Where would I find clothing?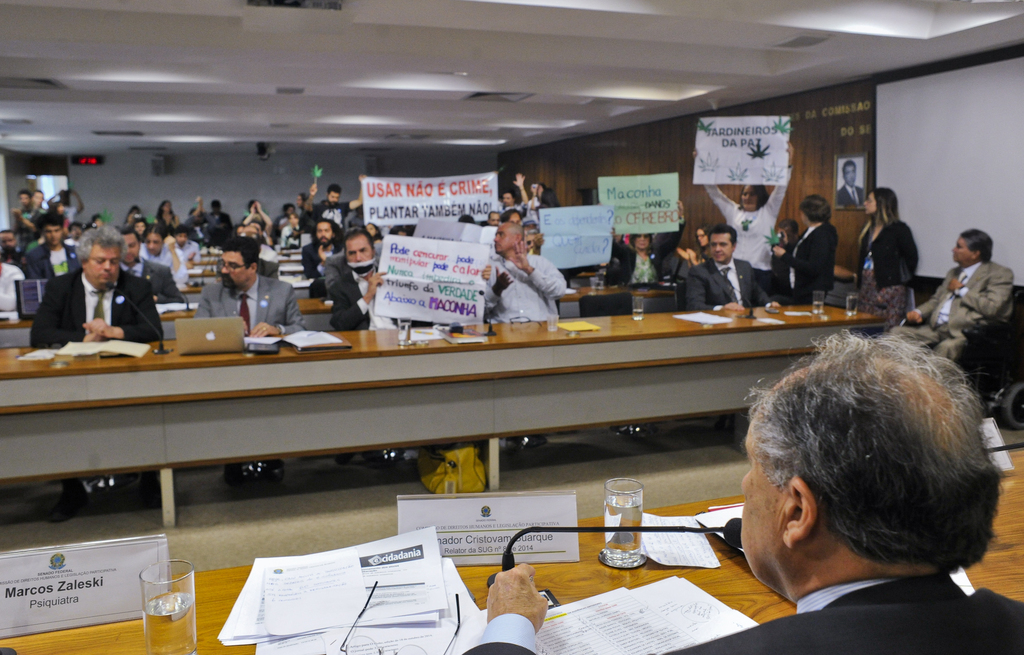
At x1=154, y1=212, x2=174, y2=233.
